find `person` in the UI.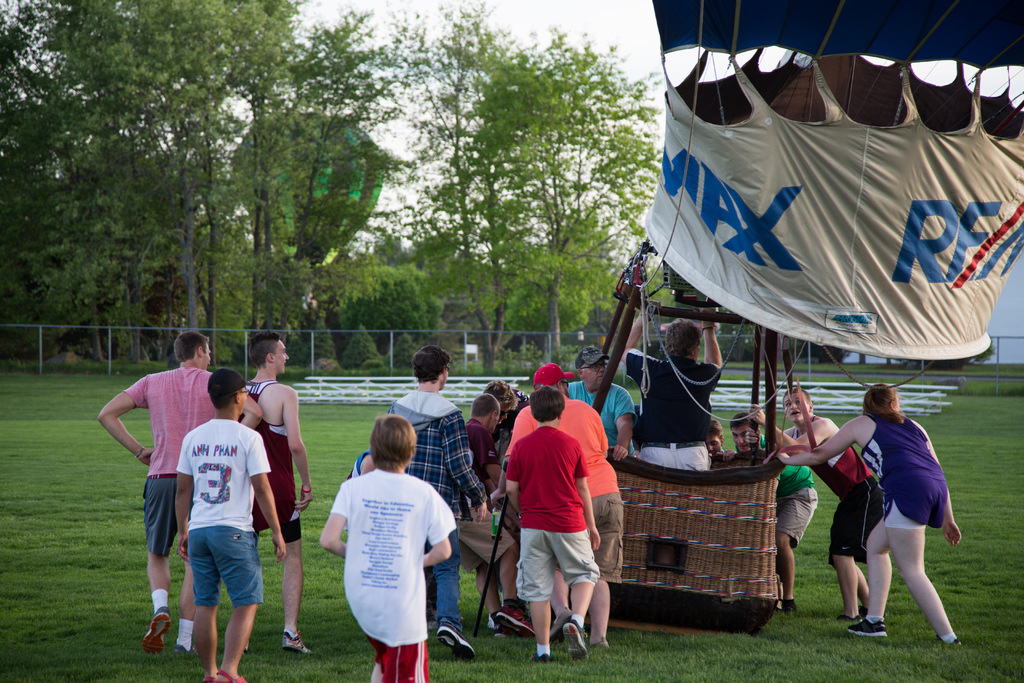
UI element at (568,334,636,467).
